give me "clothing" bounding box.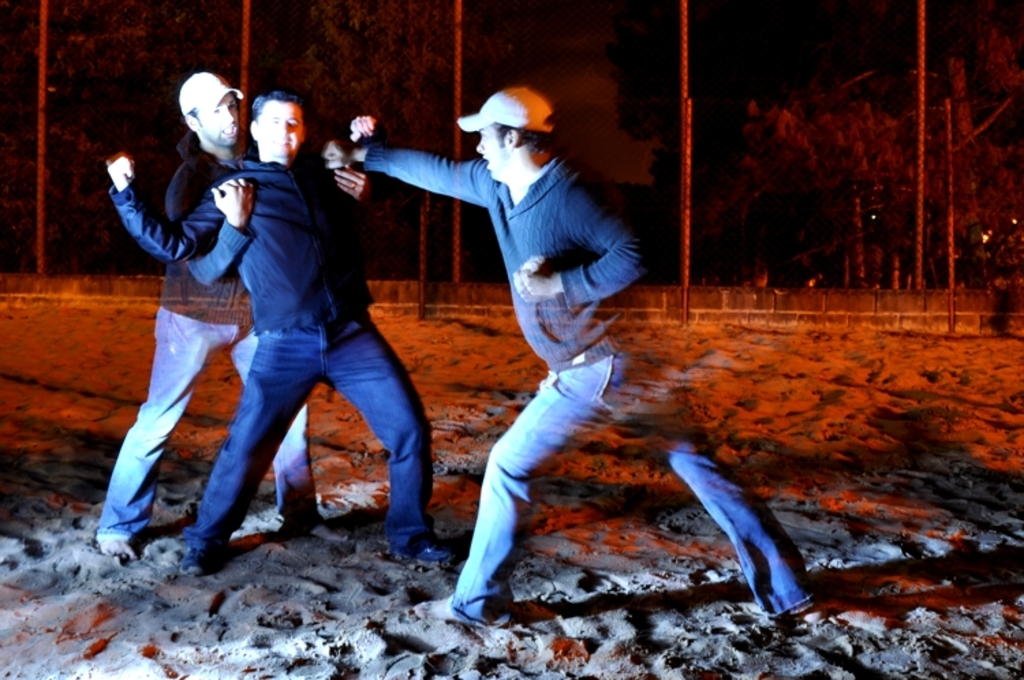
left=360, top=145, right=819, bottom=625.
